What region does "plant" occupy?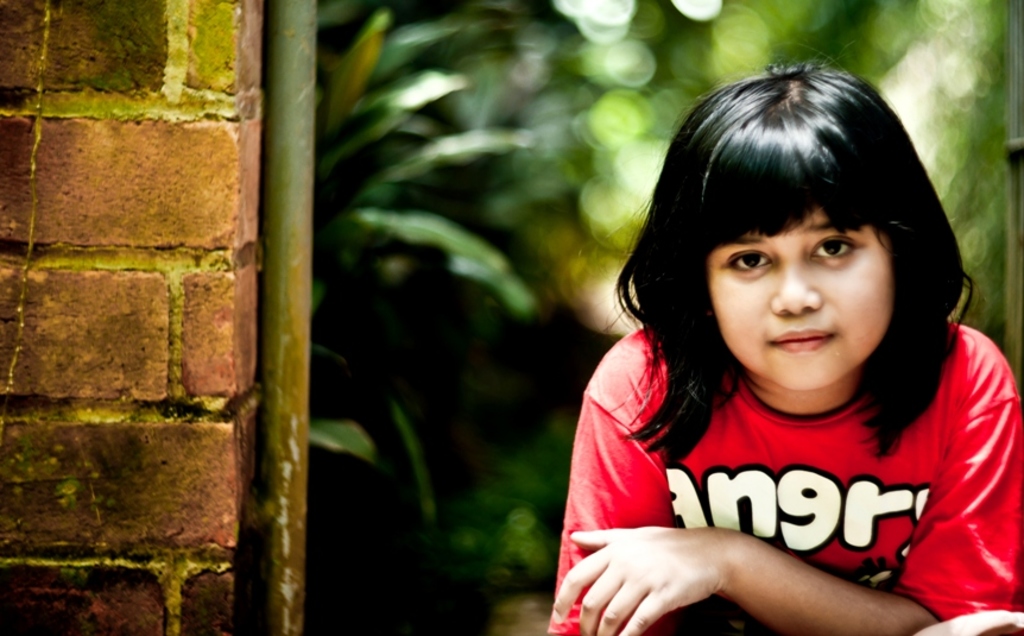
305:0:576:499.
